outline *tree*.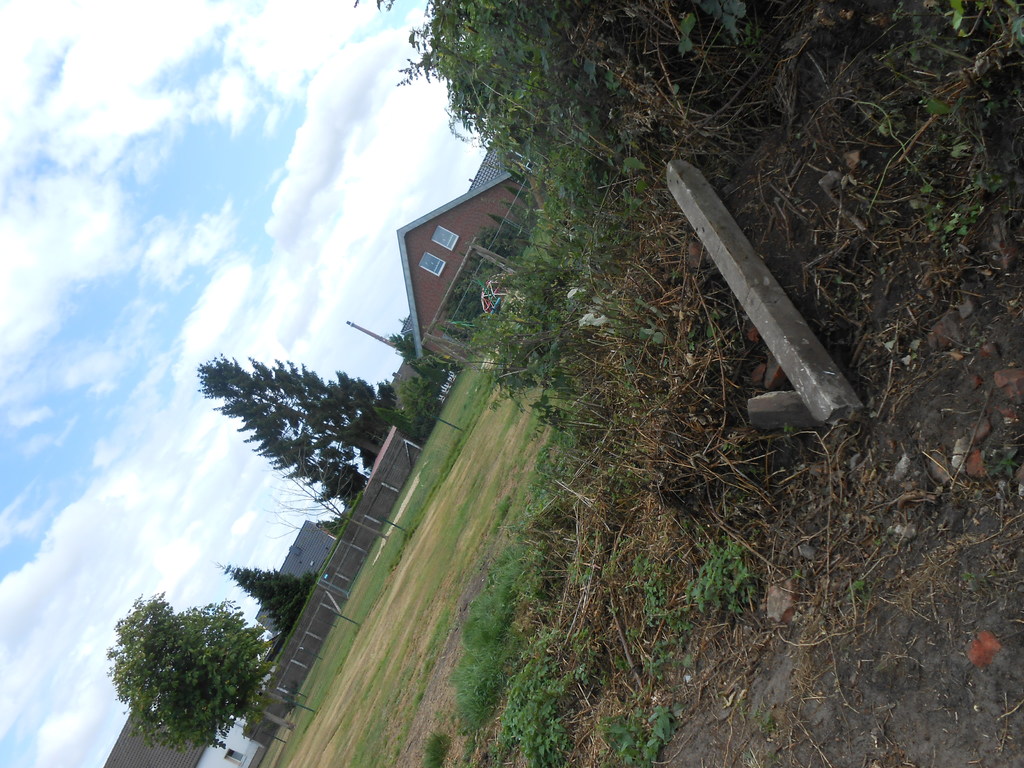
Outline: <box>485,214,517,231</box>.
